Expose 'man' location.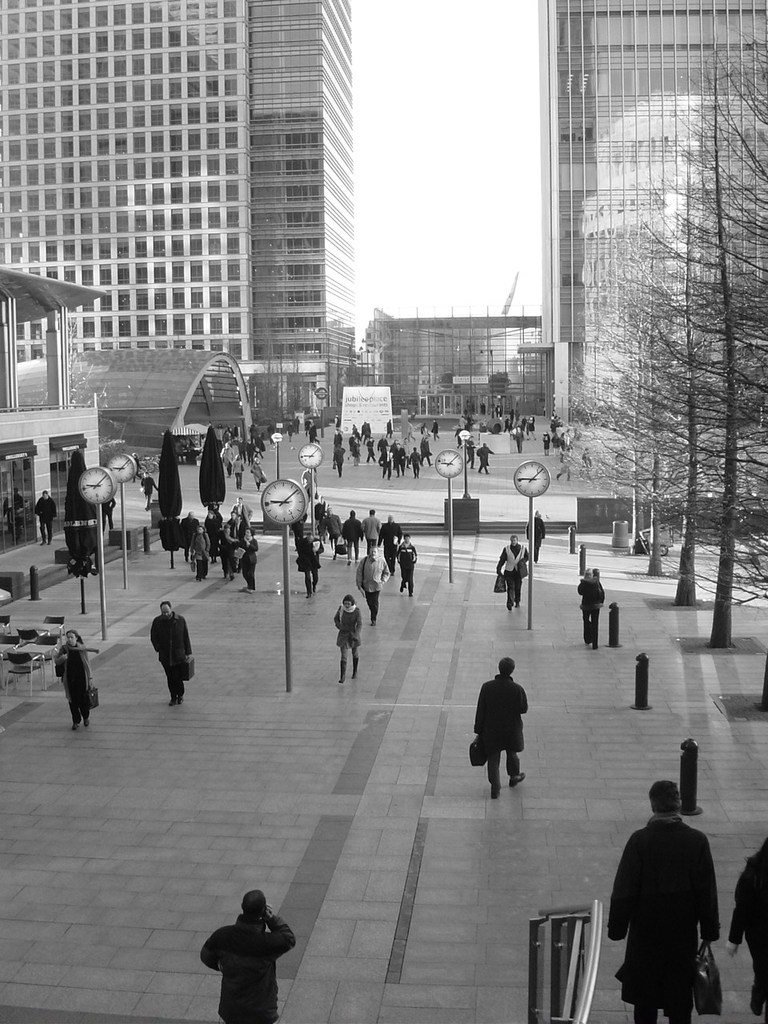
Exposed at <bbox>604, 766, 742, 1014</bbox>.
